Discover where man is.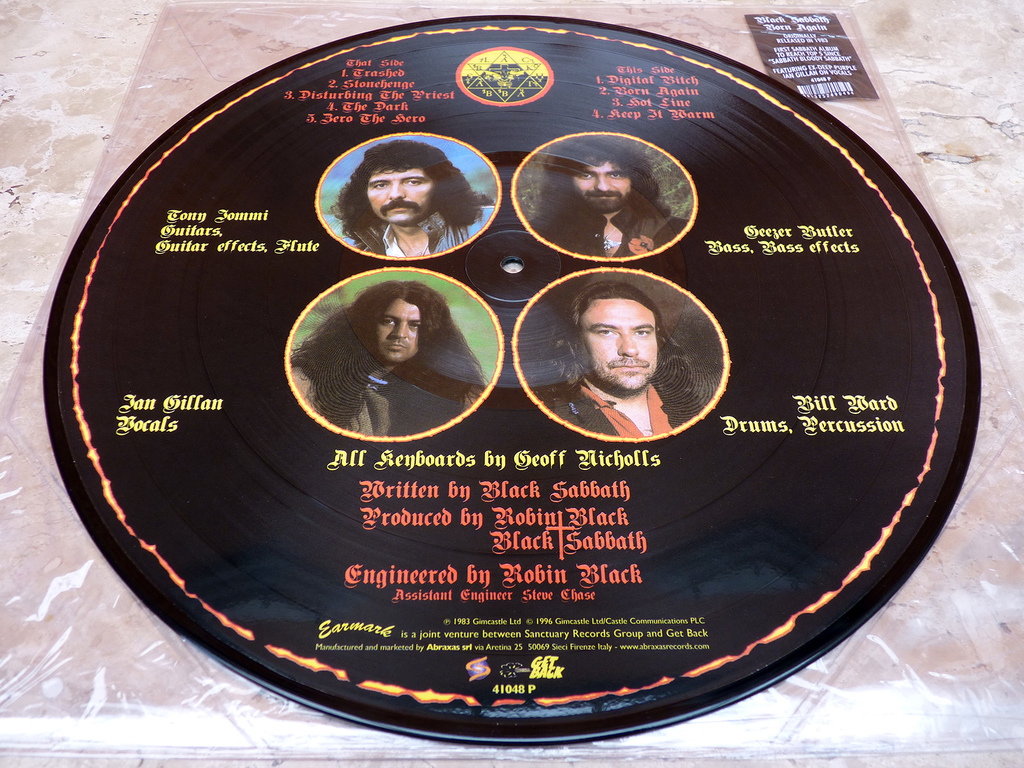
Discovered at left=334, top=135, right=483, bottom=254.
